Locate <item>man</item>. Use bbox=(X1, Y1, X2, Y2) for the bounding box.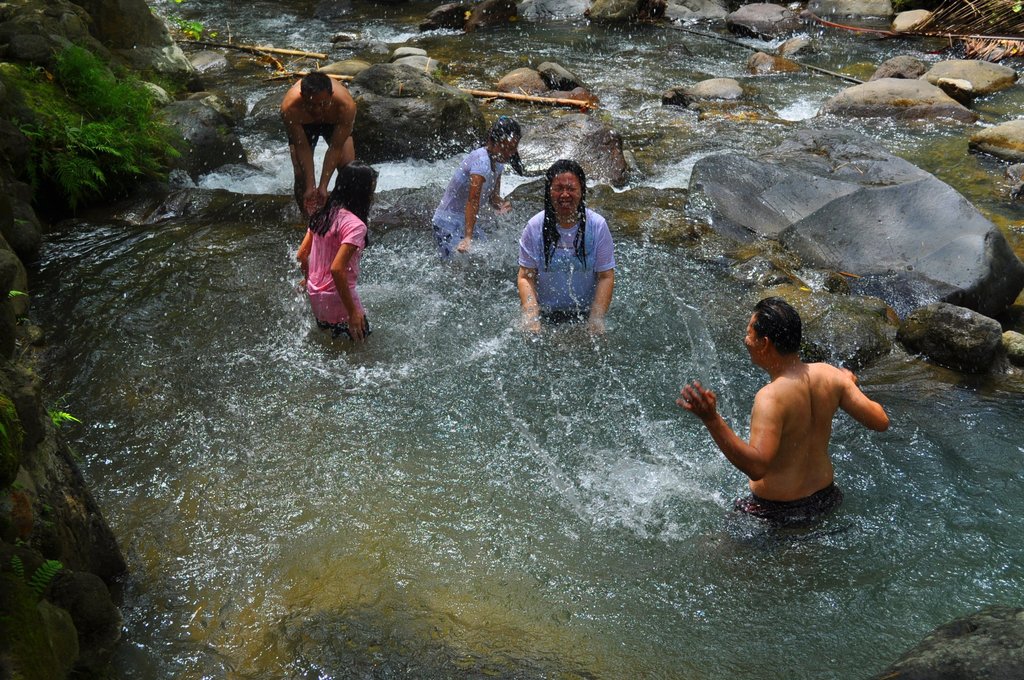
bbox=(276, 60, 376, 231).
